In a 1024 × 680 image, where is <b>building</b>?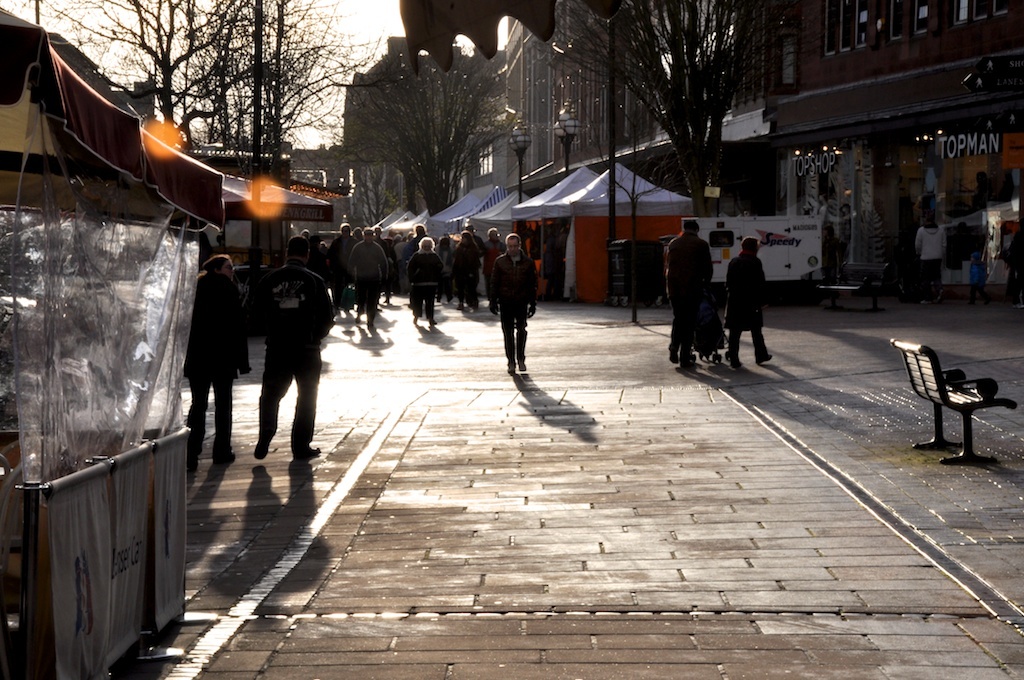
rect(759, 0, 1023, 295).
